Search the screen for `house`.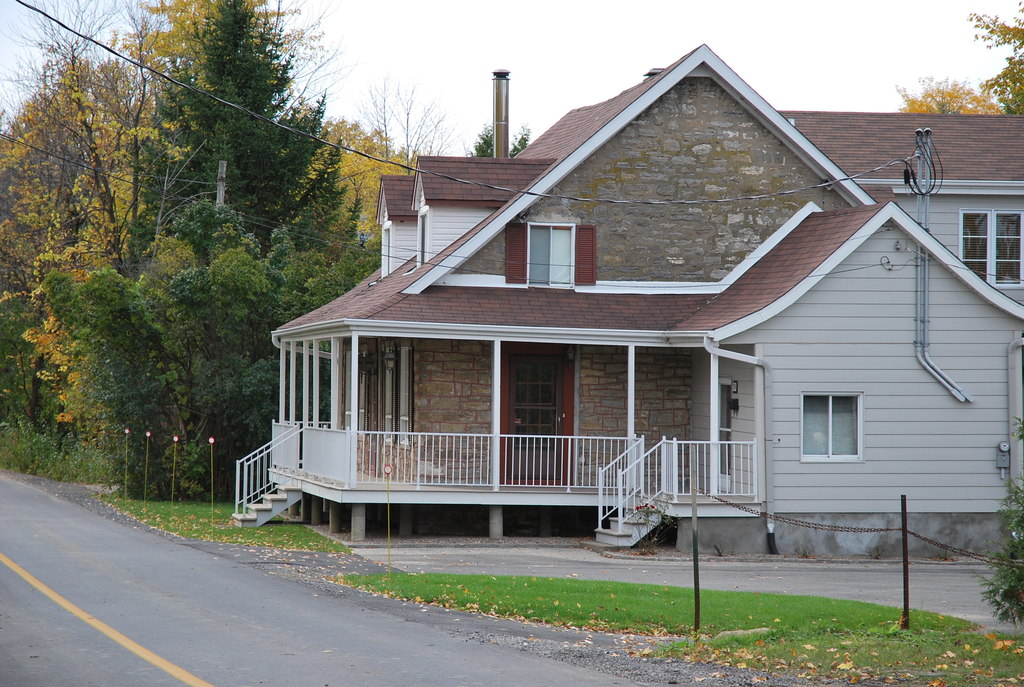
Found at 237 39 1023 558.
